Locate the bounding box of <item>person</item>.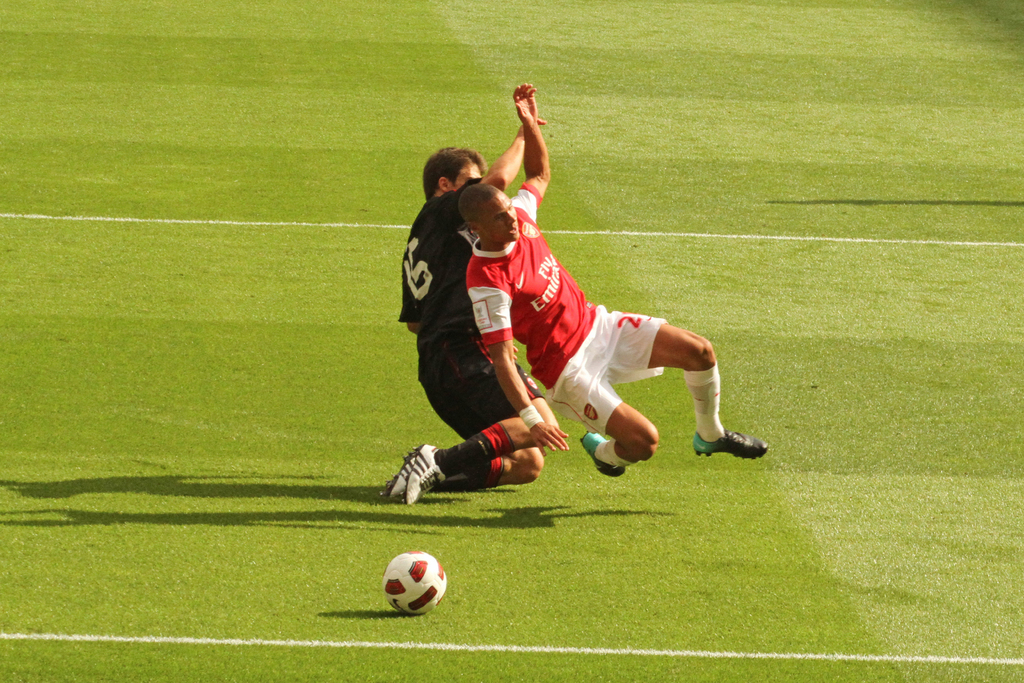
Bounding box: <bbox>457, 85, 772, 476</bbox>.
